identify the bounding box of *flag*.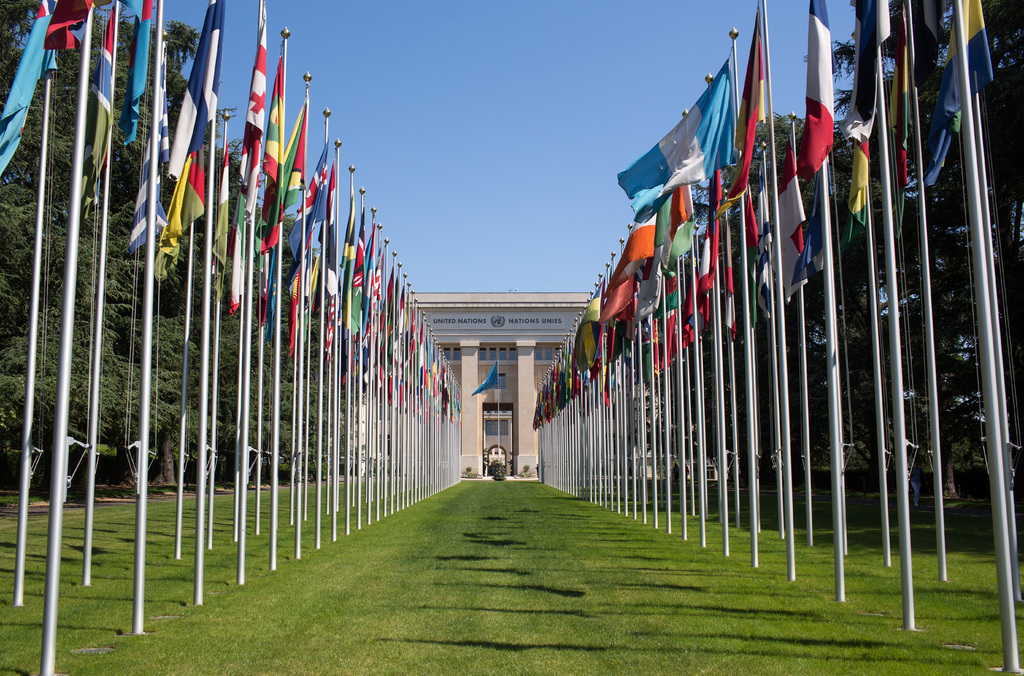
<box>802,0,836,177</box>.
